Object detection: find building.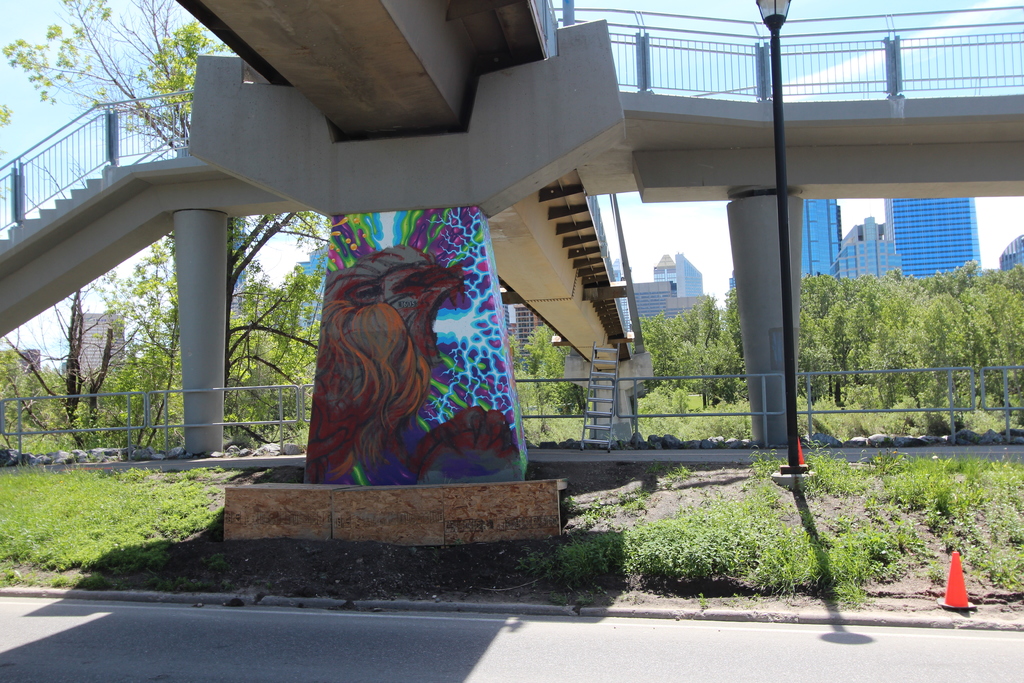
box(652, 250, 704, 297).
